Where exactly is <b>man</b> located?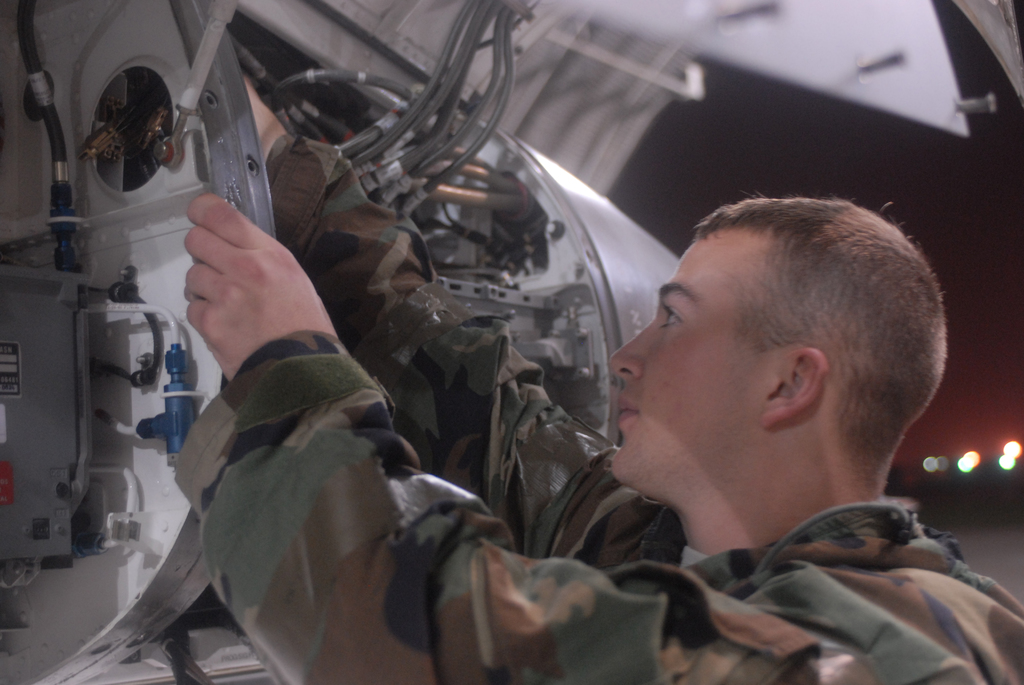
Its bounding box is box=[290, 100, 932, 666].
